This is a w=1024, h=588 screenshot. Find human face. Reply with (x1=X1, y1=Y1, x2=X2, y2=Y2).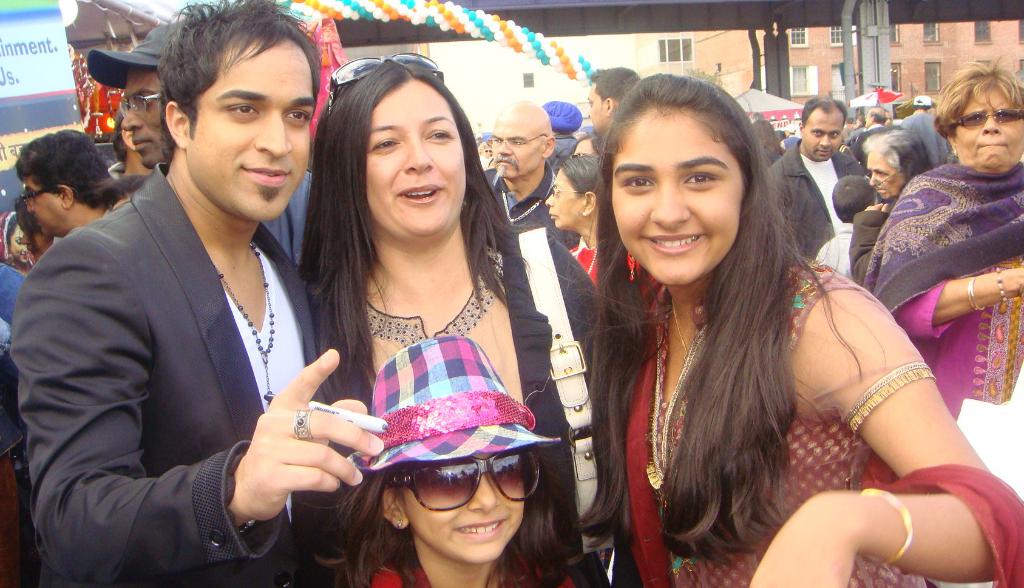
(x1=586, y1=79, x2=614, y2=130).
